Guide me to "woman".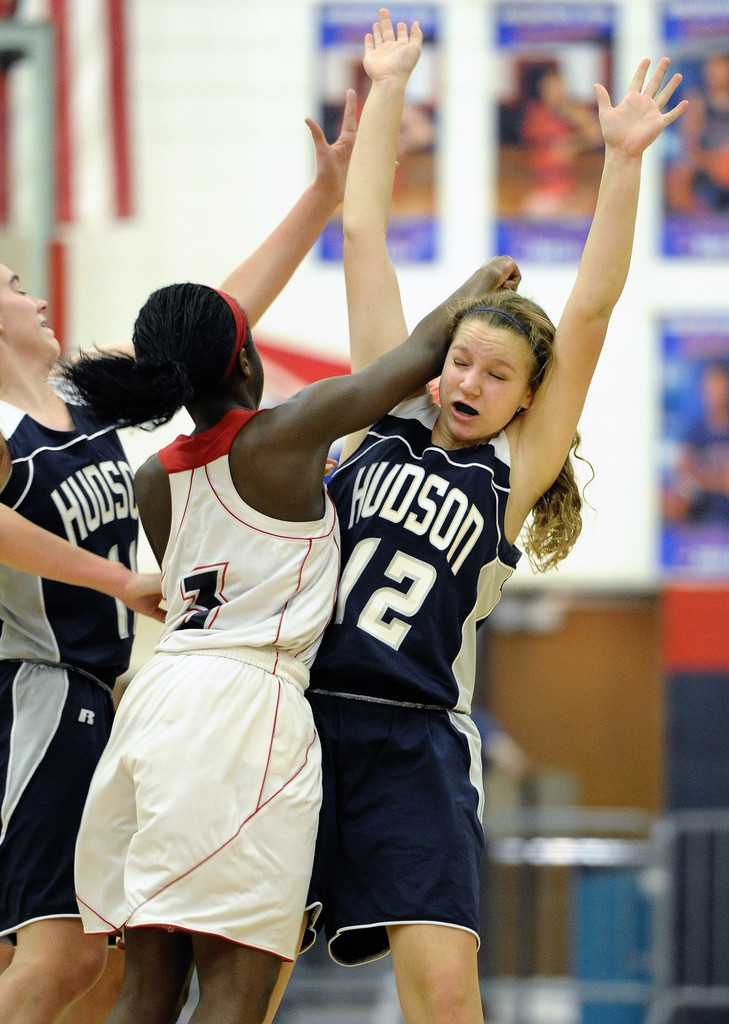
Guidance: box=[0, 87, 398, 1023].
